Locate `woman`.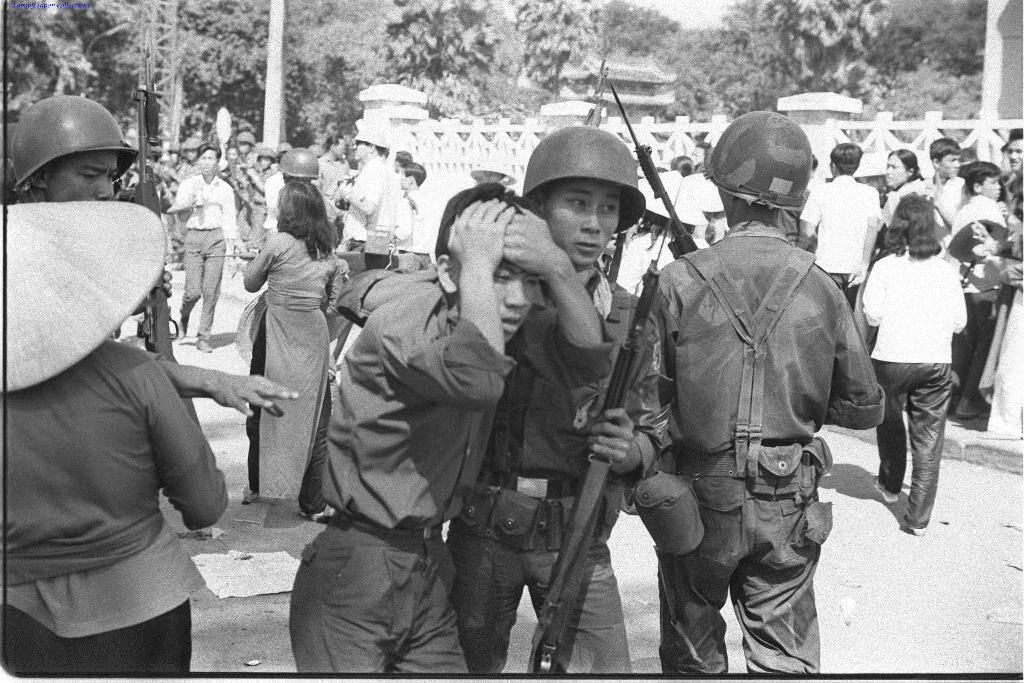
Bounding box: x1=218, y1=170, x2=344, y2=535.
